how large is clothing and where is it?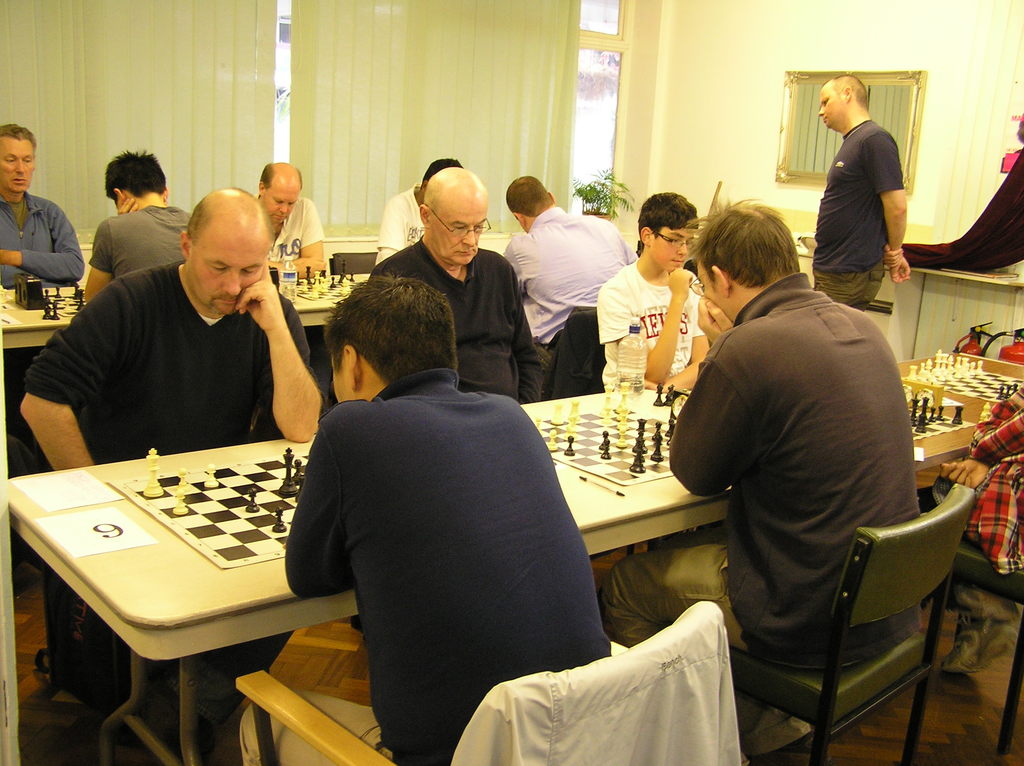
Bounding box: 86/205/202/271.
